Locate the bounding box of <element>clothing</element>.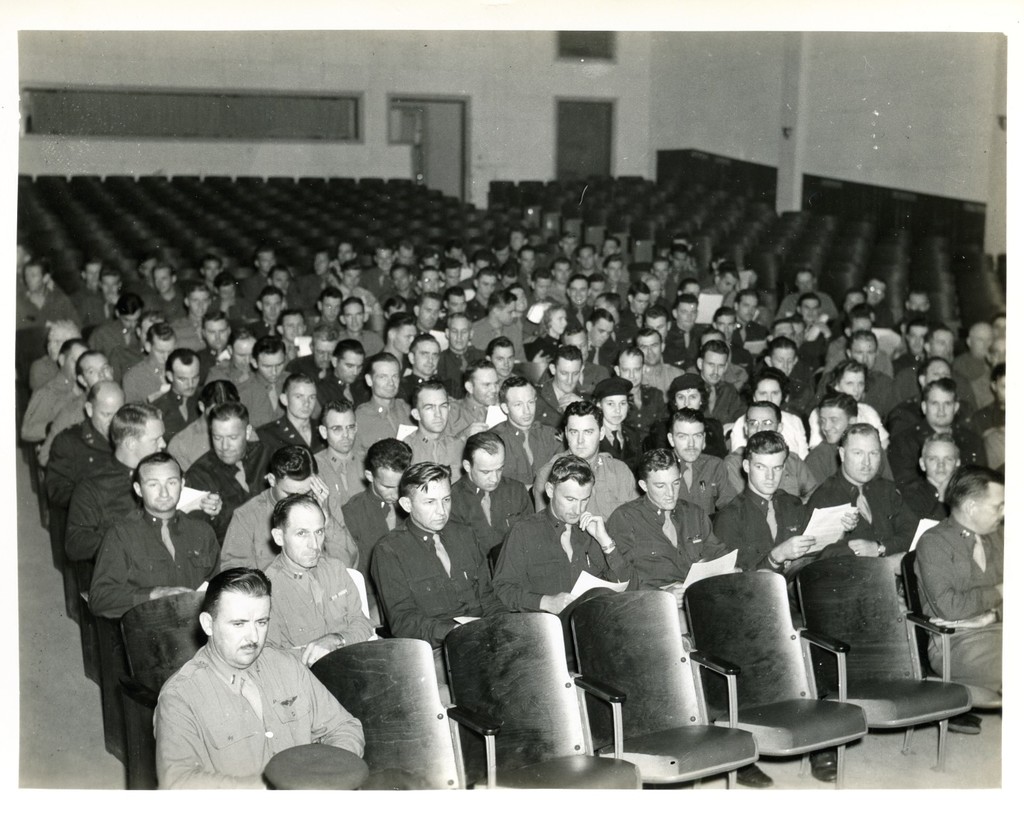
Bounding box: 351,389,408,446.
